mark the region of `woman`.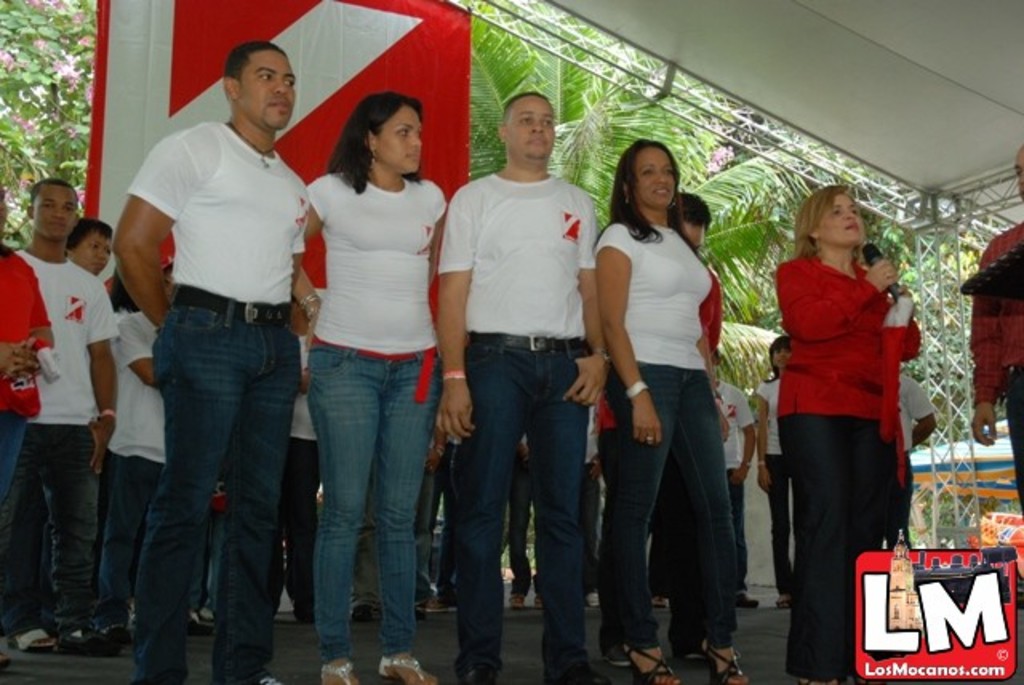
Region: l=283, t=94, r=445, b=683.
